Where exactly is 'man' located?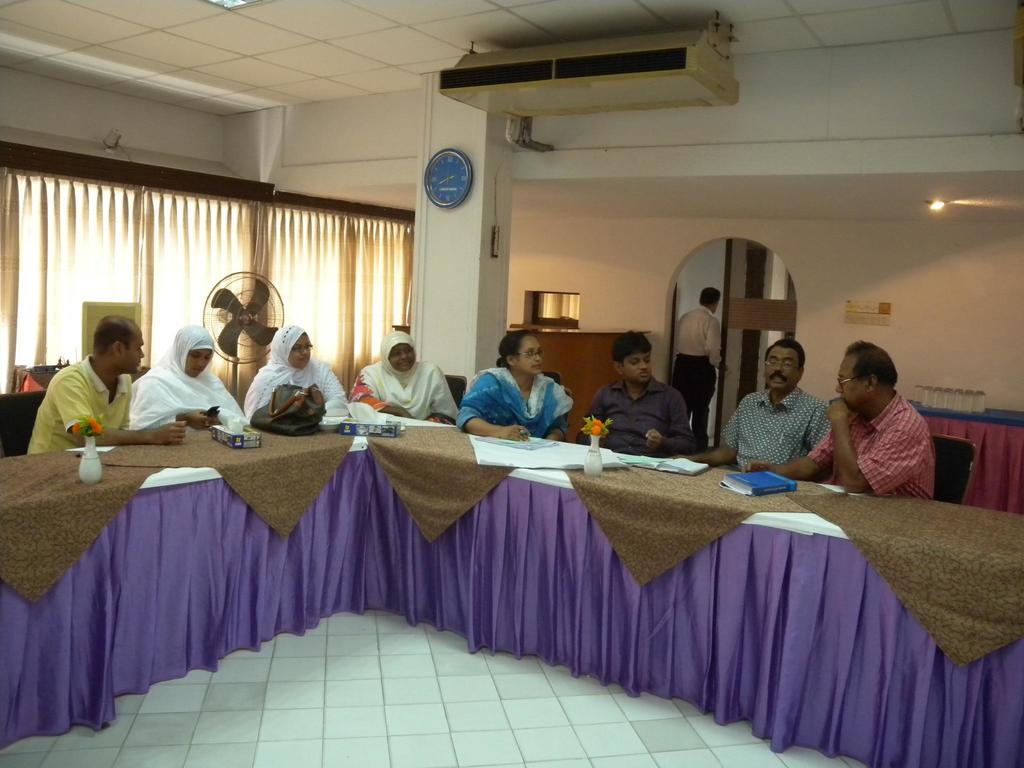
Its bounding box is (left=23, top=311, right=153, bottom=475).
